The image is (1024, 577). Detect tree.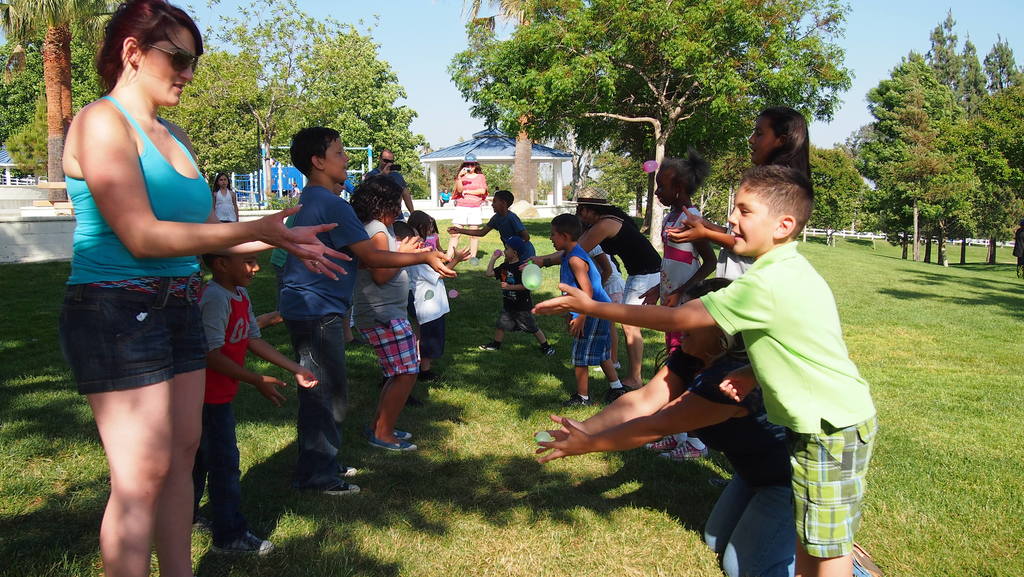
Detection: rect(684, 147, 748, 233).
